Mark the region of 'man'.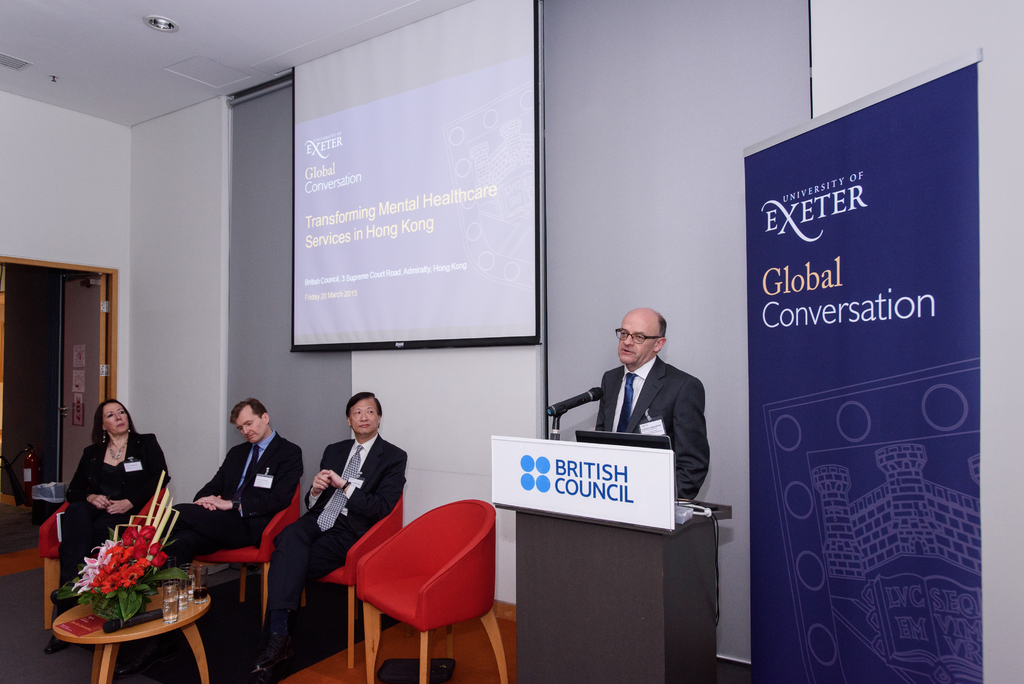
Region: 163 396 305 544.
